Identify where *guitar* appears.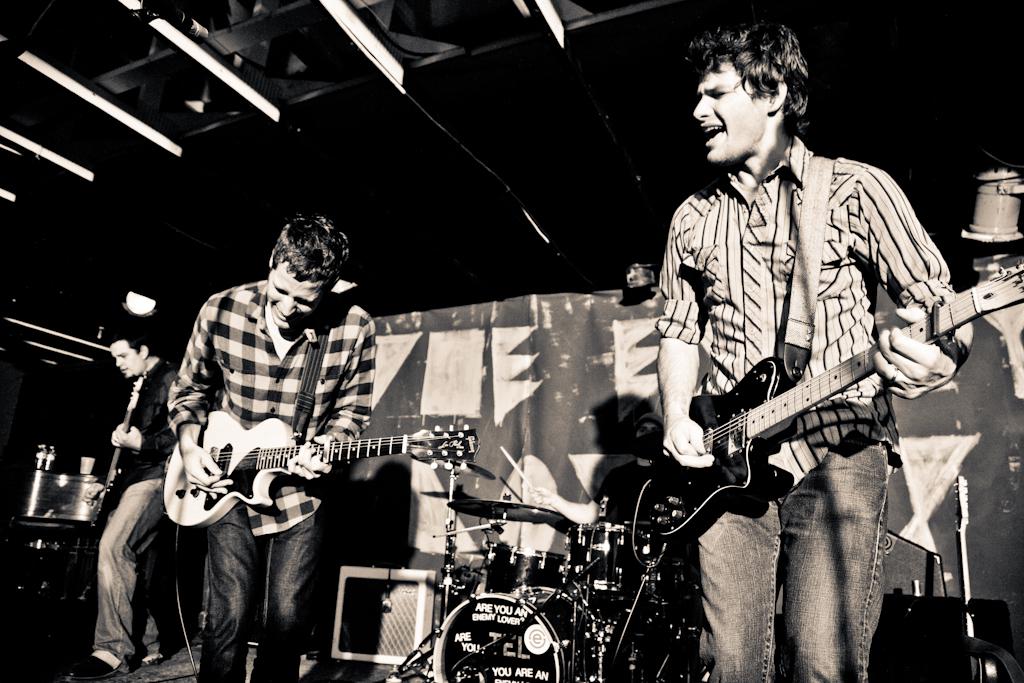
Appears at x1=632 y1=251 x2=1023 y2=550.
